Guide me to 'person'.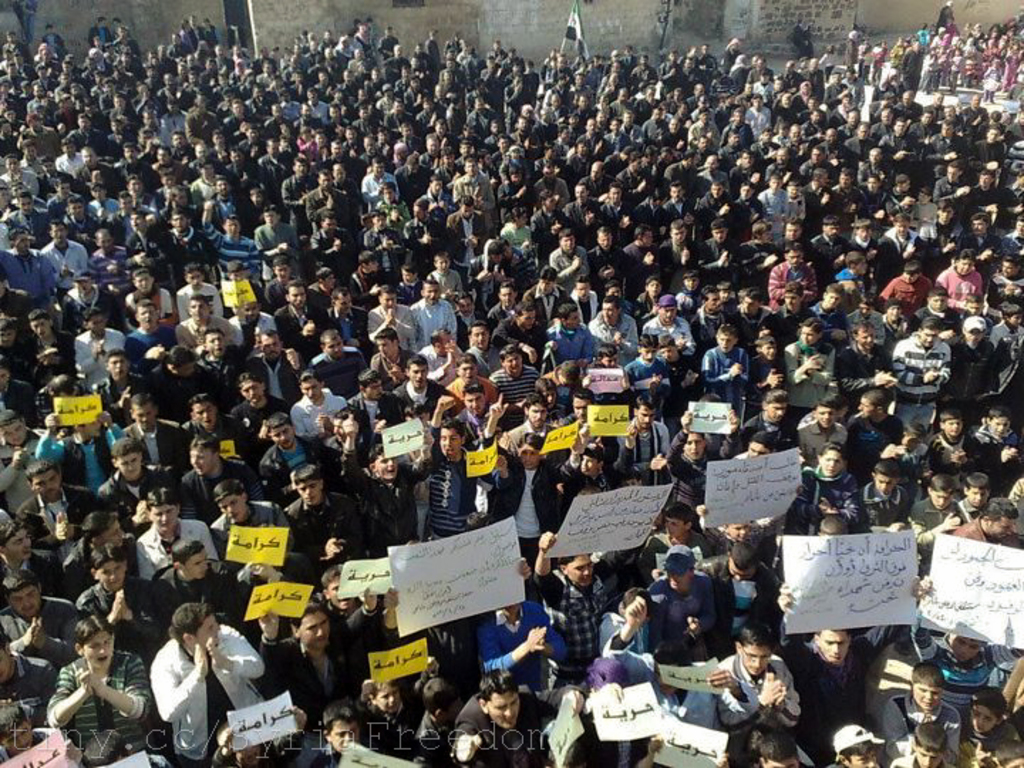
Guidance: x1=479 y1=394 x2=572 y2=556.
